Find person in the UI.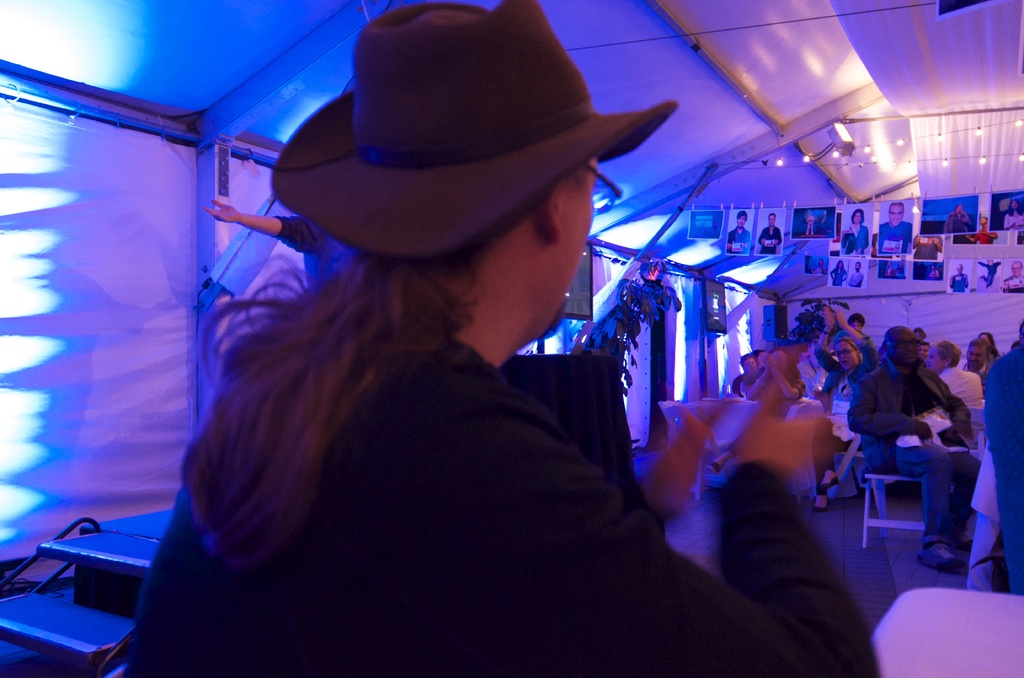
UI element at region(827, 256, 847, 287).
